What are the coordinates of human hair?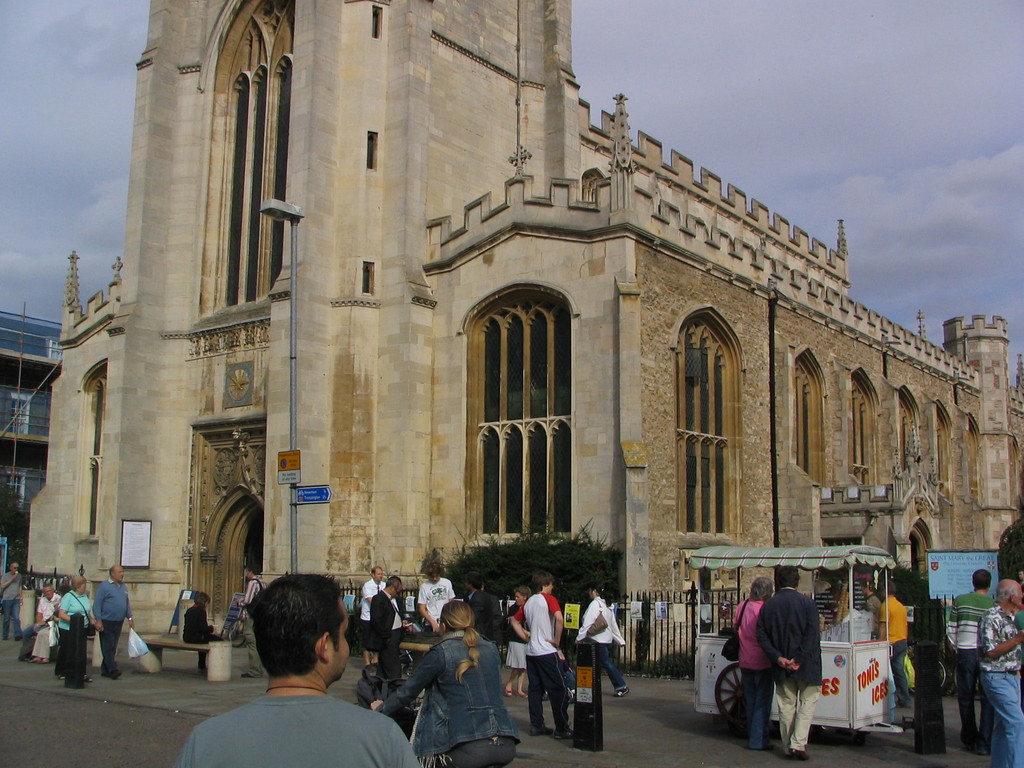
(975, 569, 989, 589).
